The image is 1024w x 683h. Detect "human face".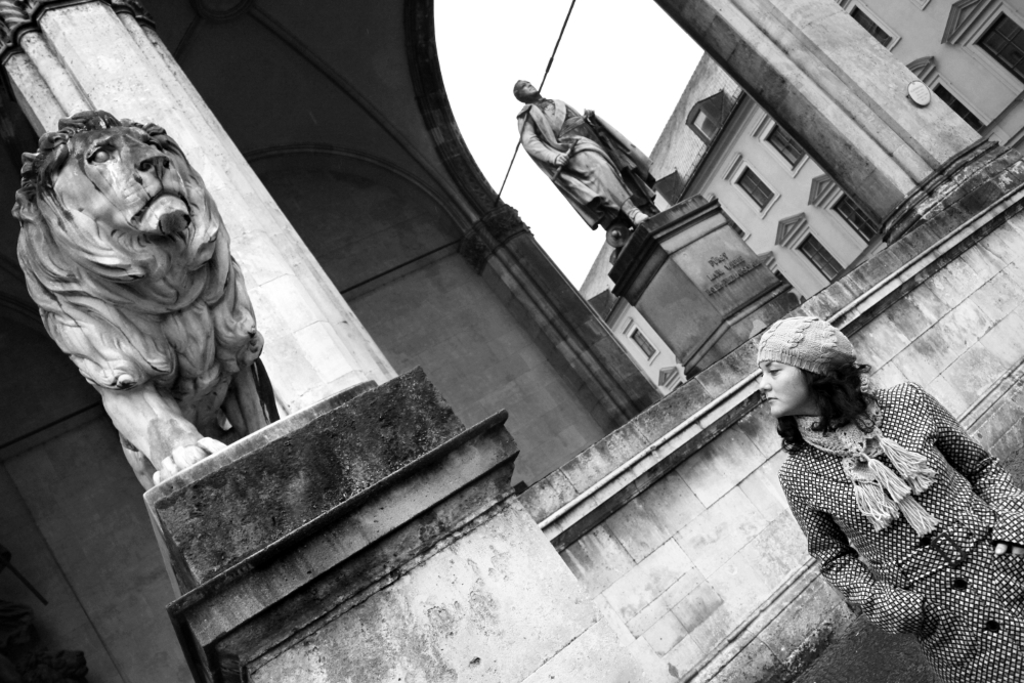
Detection: l=760, t=360, r=808, b=417.
